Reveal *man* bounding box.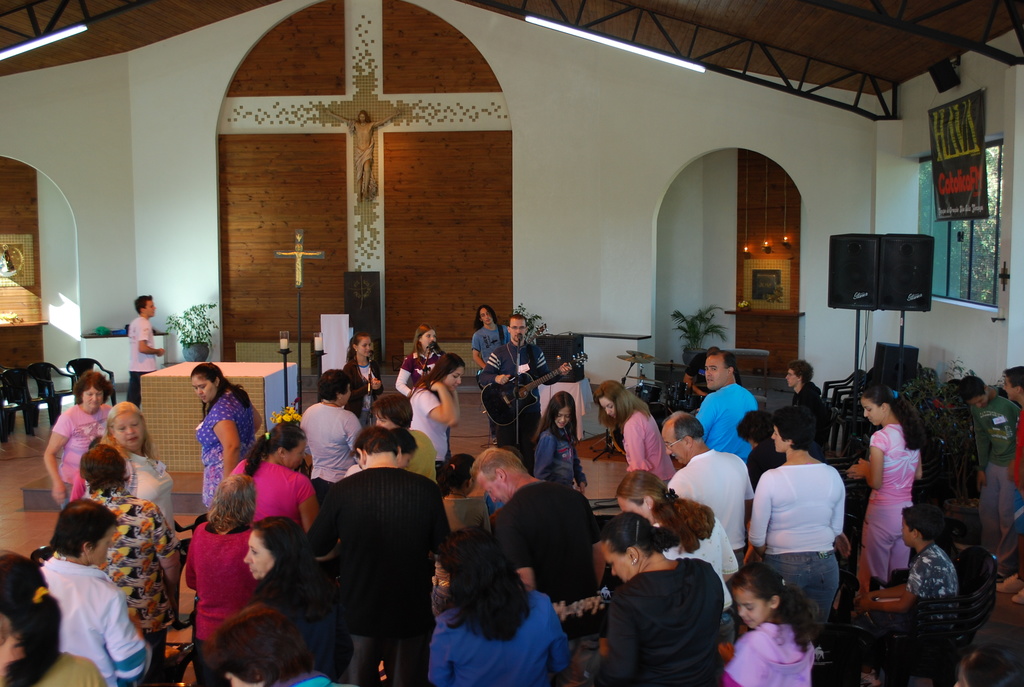
Revealed: 662,413,753,560.
